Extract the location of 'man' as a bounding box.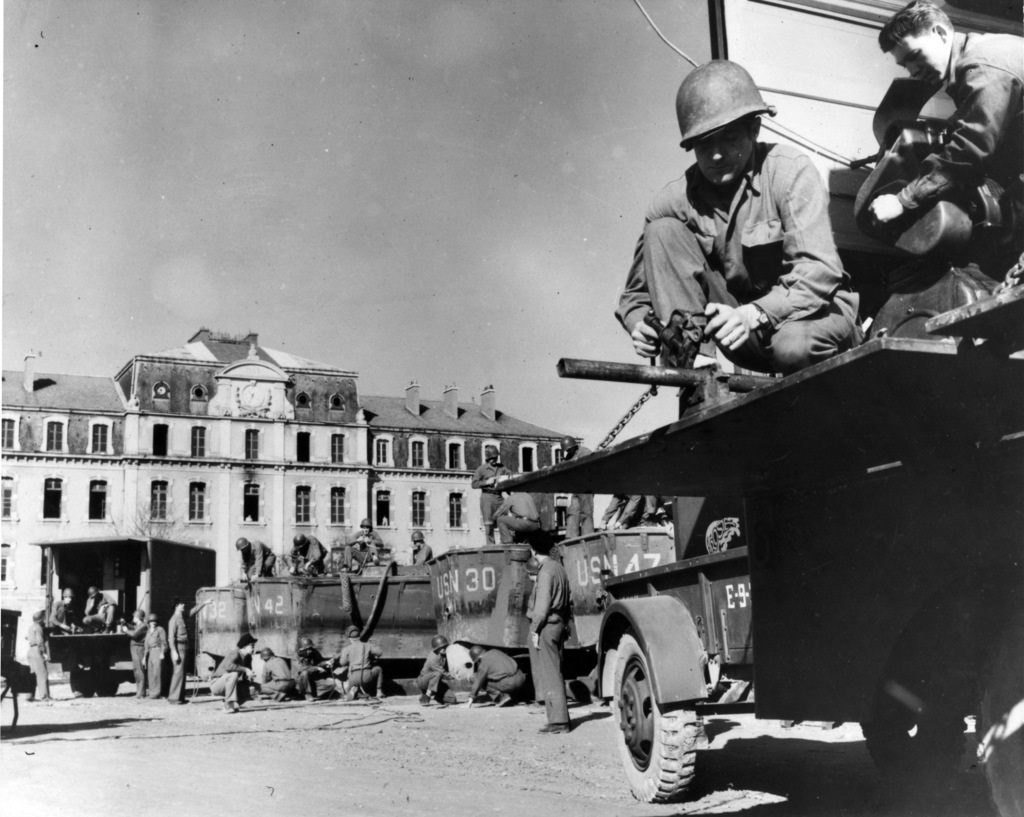
detection(601, 70, 897, 420).
